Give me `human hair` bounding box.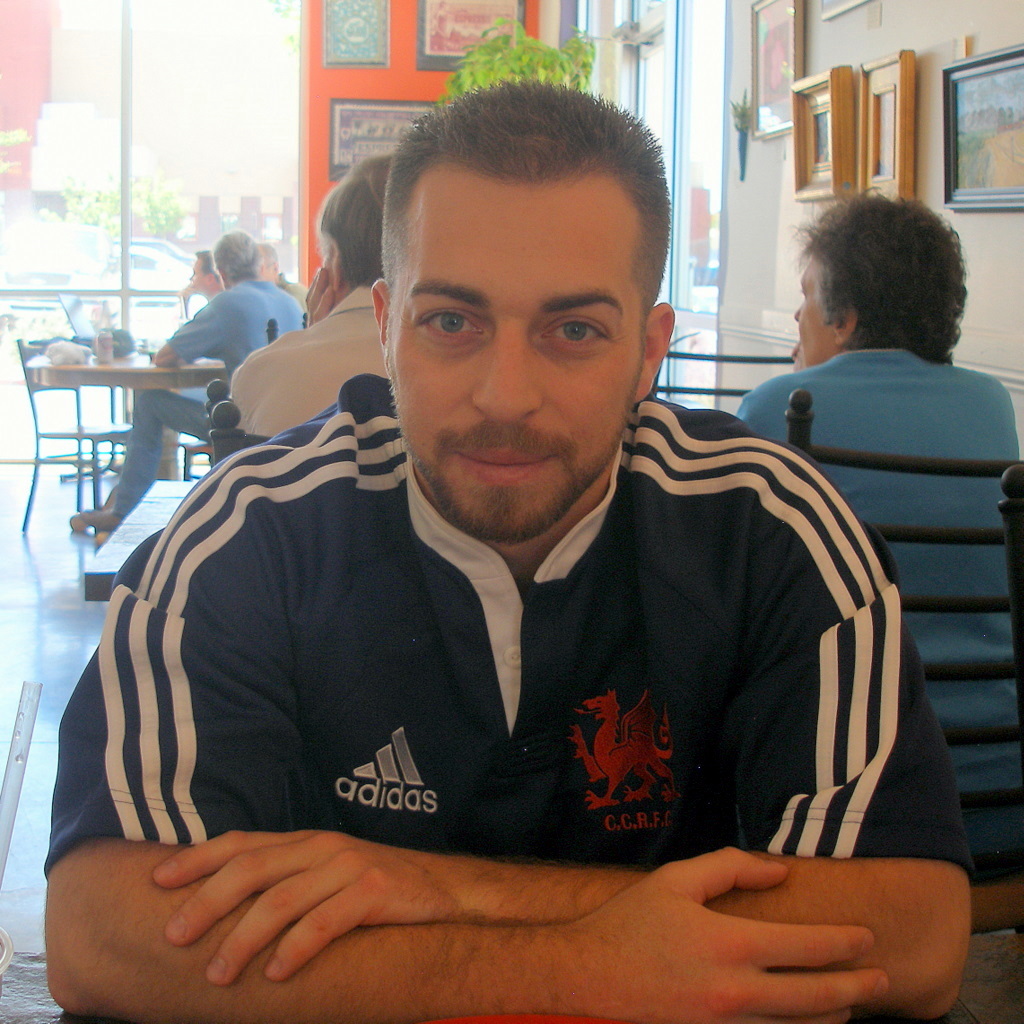
(left=199, top=251, right=217, bottom=283).
